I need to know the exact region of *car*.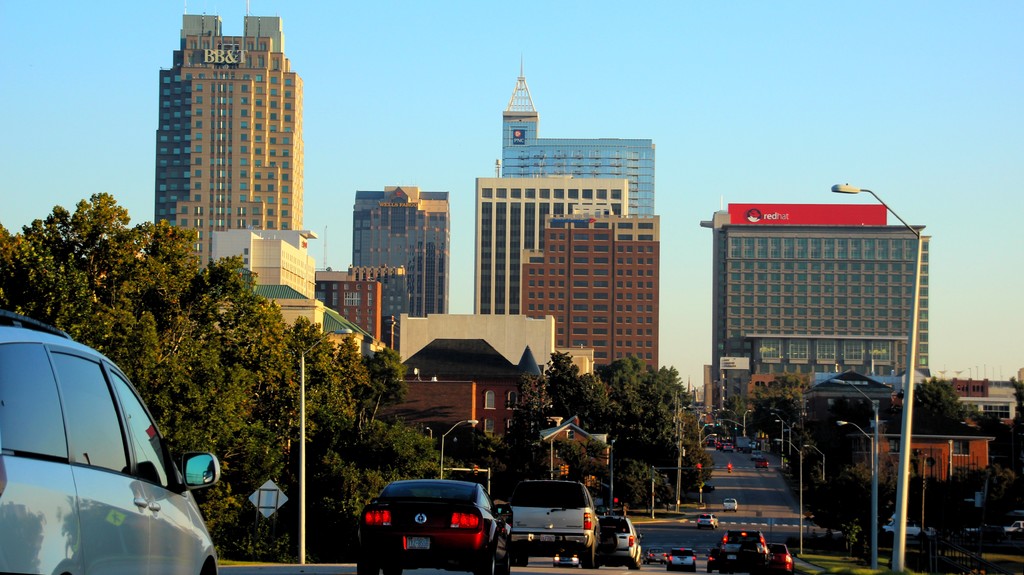
Region: <bbox>766, 535, 789, 571</bbox>.
